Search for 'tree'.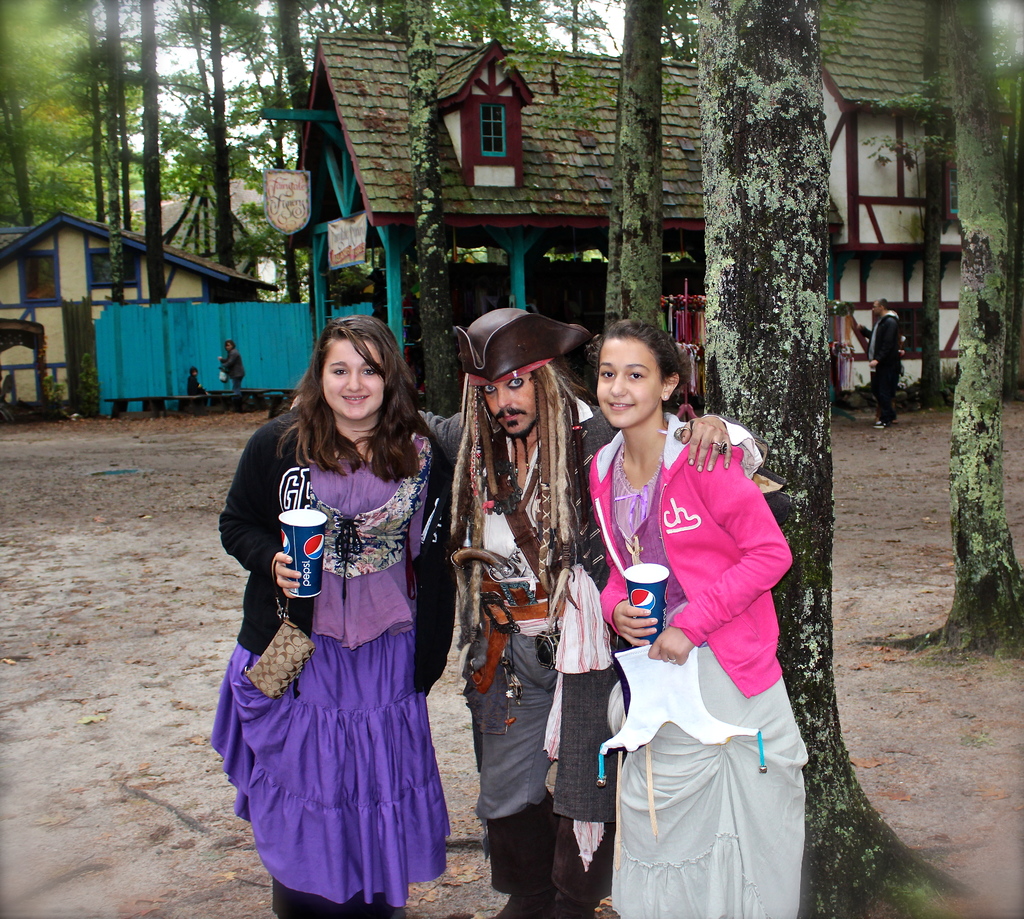
Found at detection(502, 0, 700, 328).
